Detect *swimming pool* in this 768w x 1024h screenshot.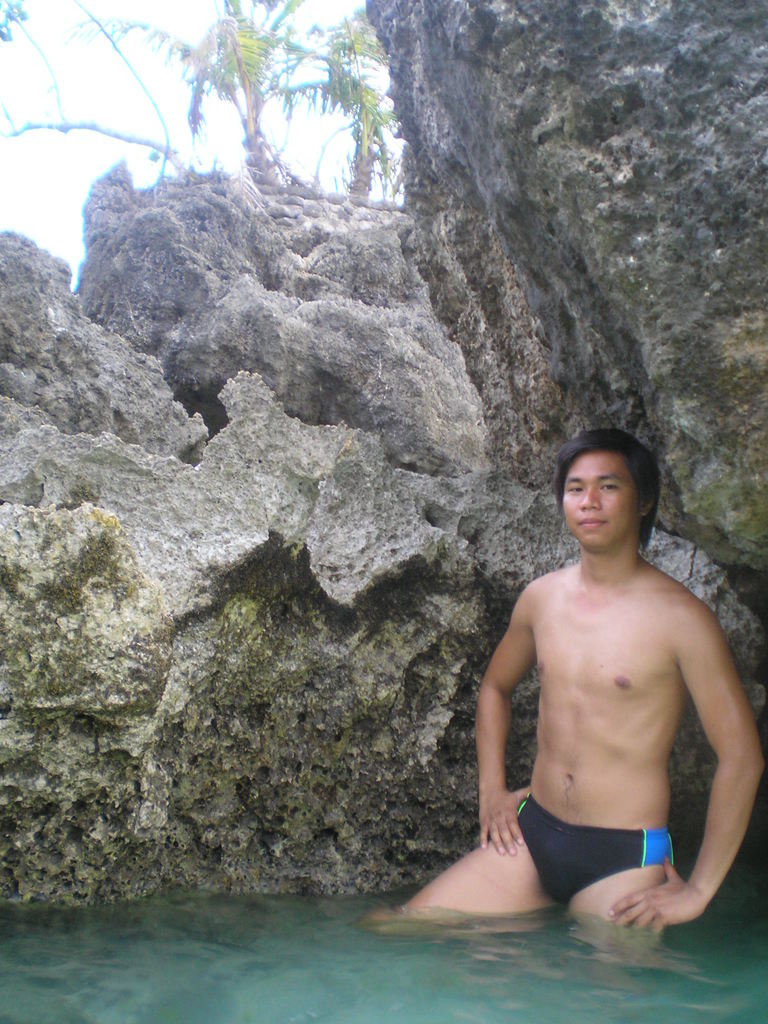
Detection: x1=0 y1=869 x2=767 y2=1023.
